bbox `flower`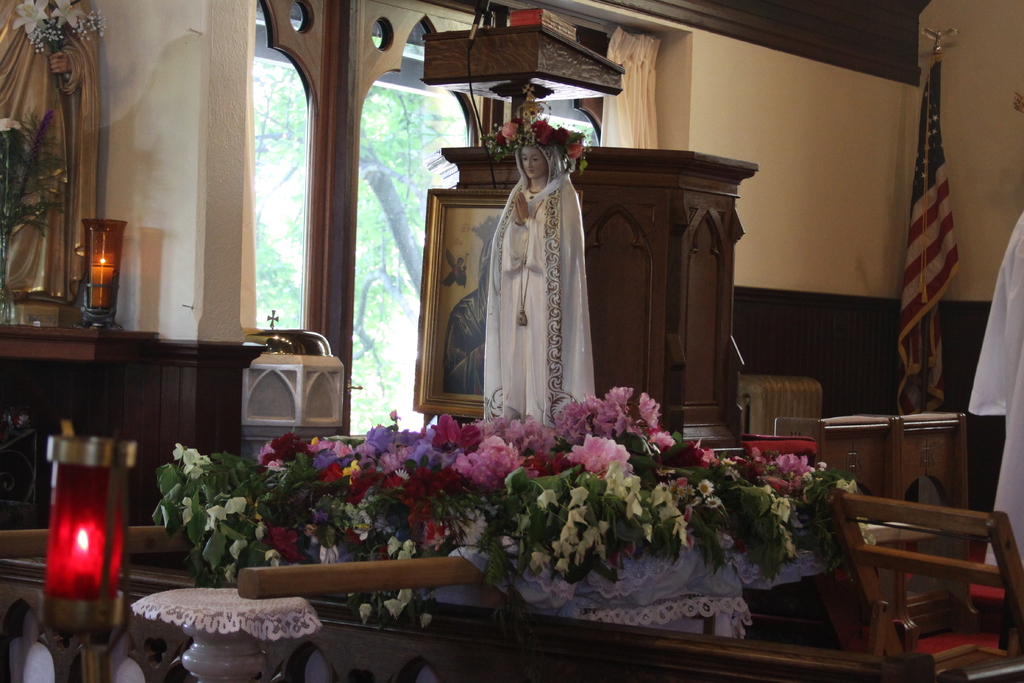
[602,460,623,488]
